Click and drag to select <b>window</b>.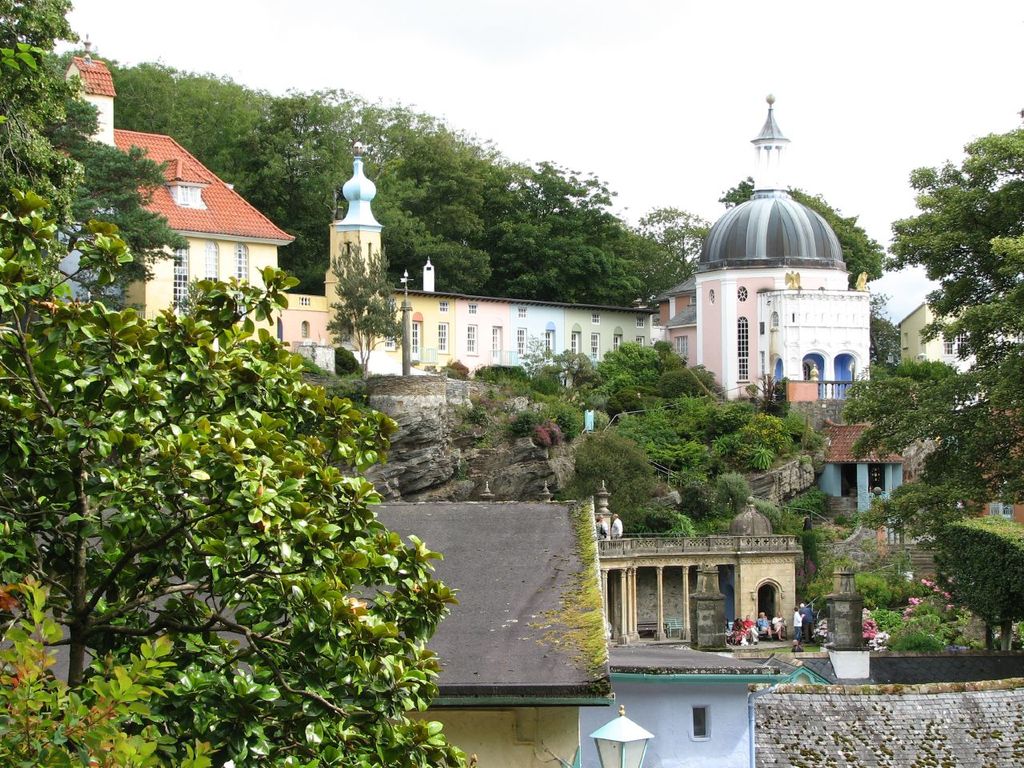
Selection: box=[734, 286, 746, 298].
